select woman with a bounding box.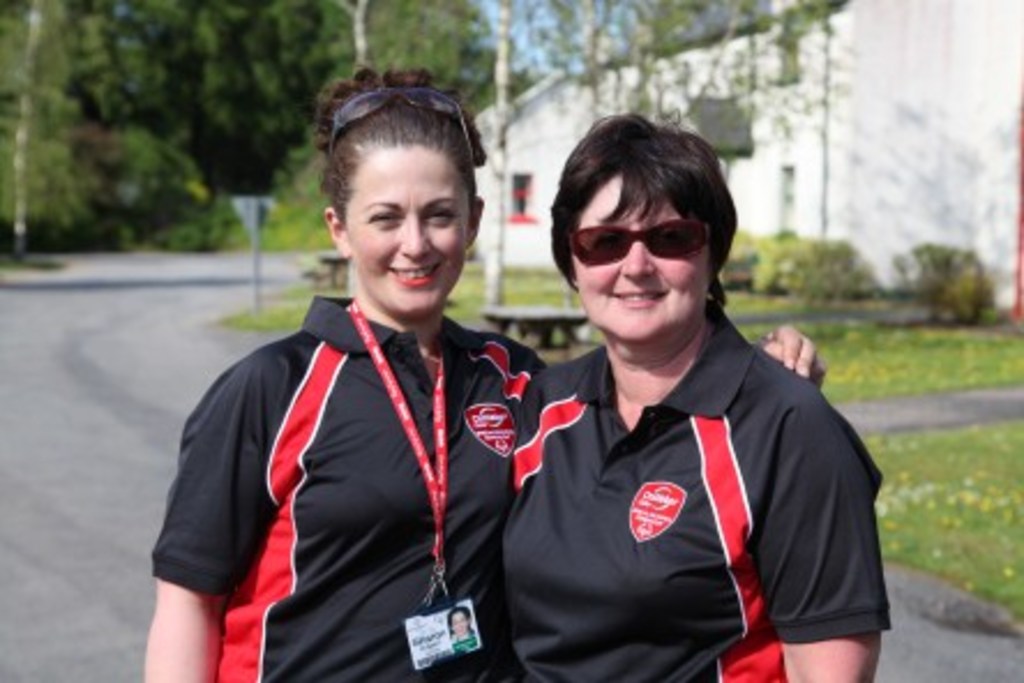
{"x1": 500, "y1": 113, "x2": 895, "y2": 681}.
